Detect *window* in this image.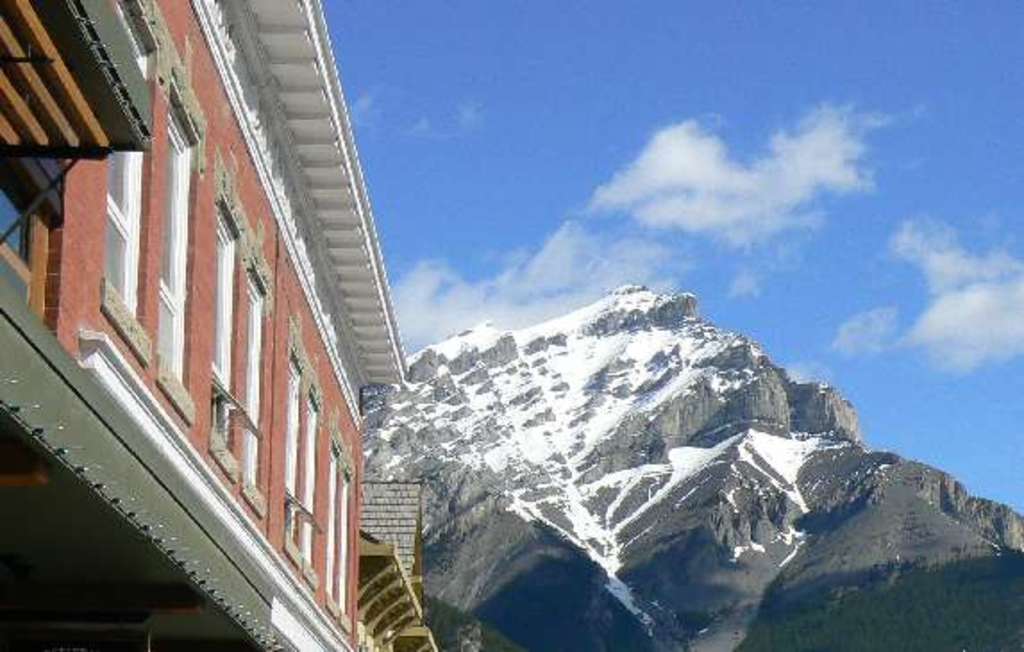
Detection: x1=234, y1=250, x2=268, y2=516.
